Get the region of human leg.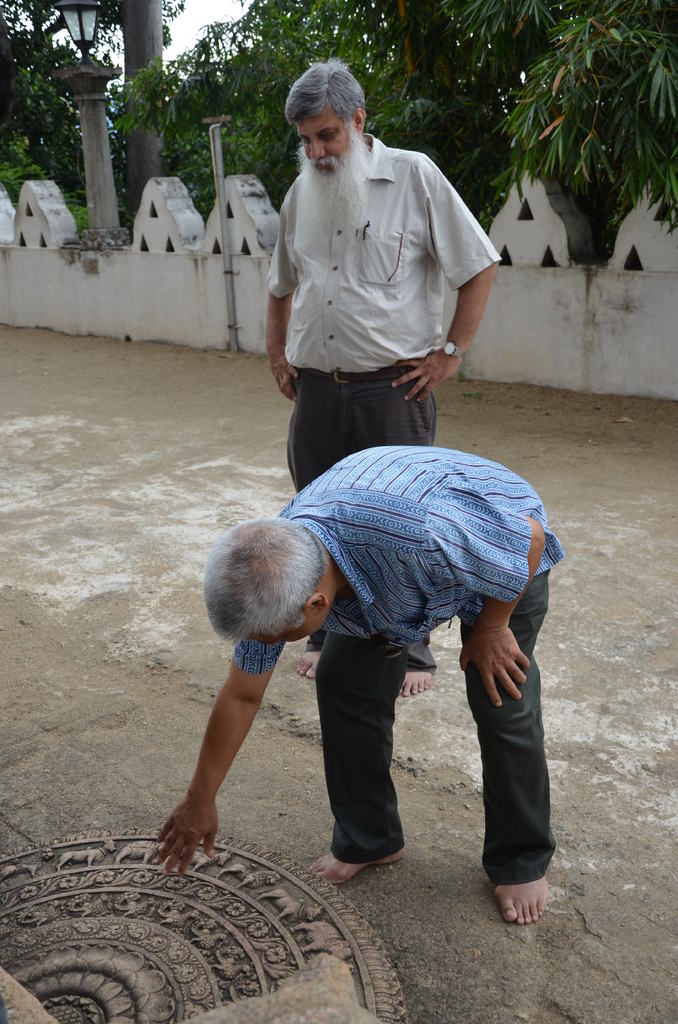
region(349, 355, 445, 698).
